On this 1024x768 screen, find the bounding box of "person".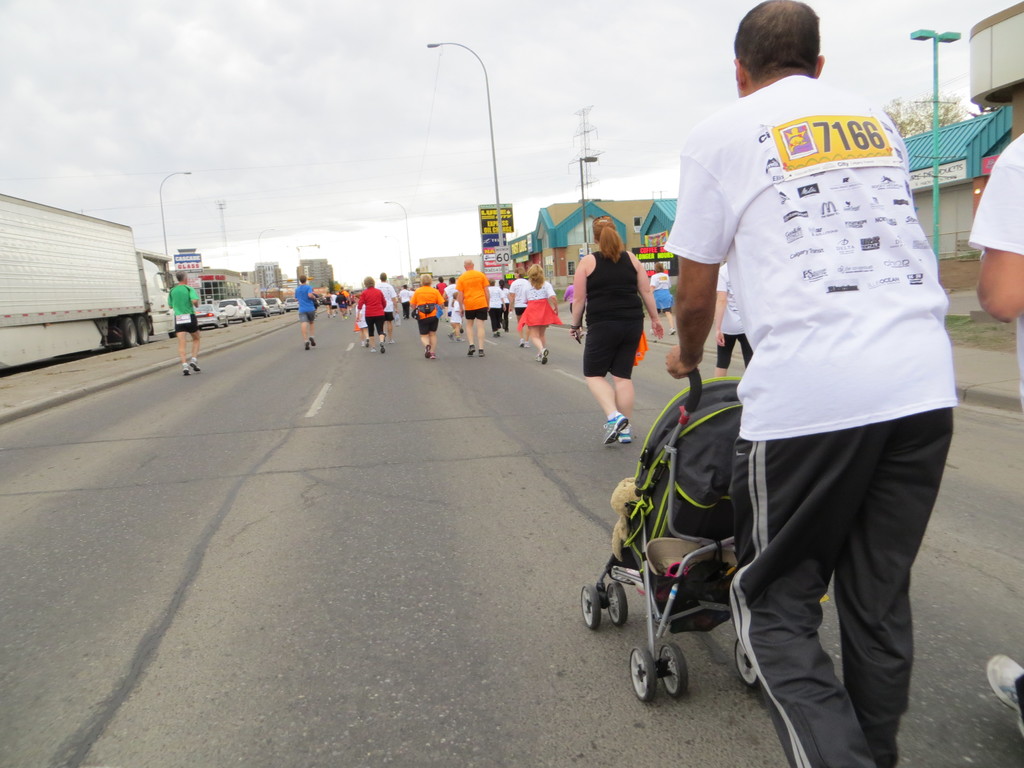
Bounding box: rect(674, 4, 960, 461).
